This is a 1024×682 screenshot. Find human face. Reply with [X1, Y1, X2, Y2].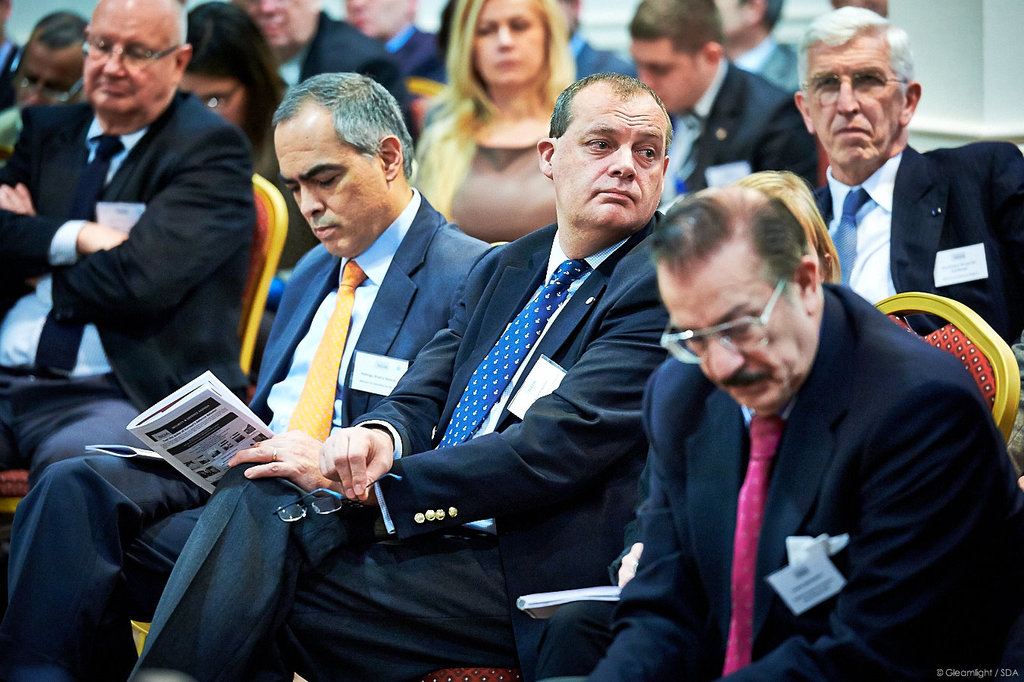
[713, 0, 755, 36].
